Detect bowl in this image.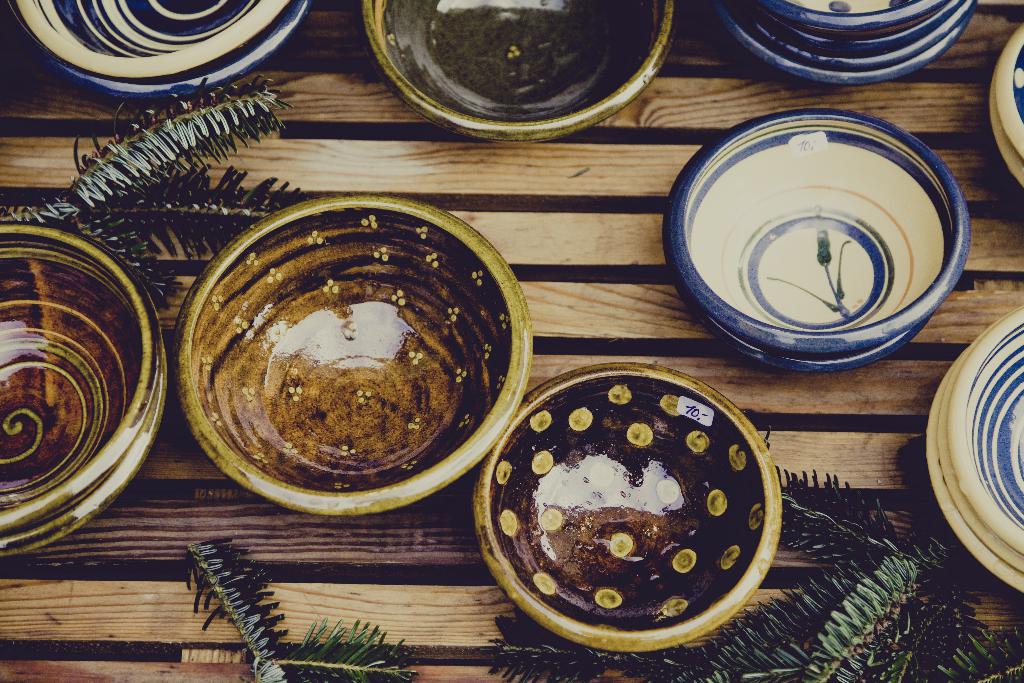
Detection: box=[472, 358, 780, 657].
